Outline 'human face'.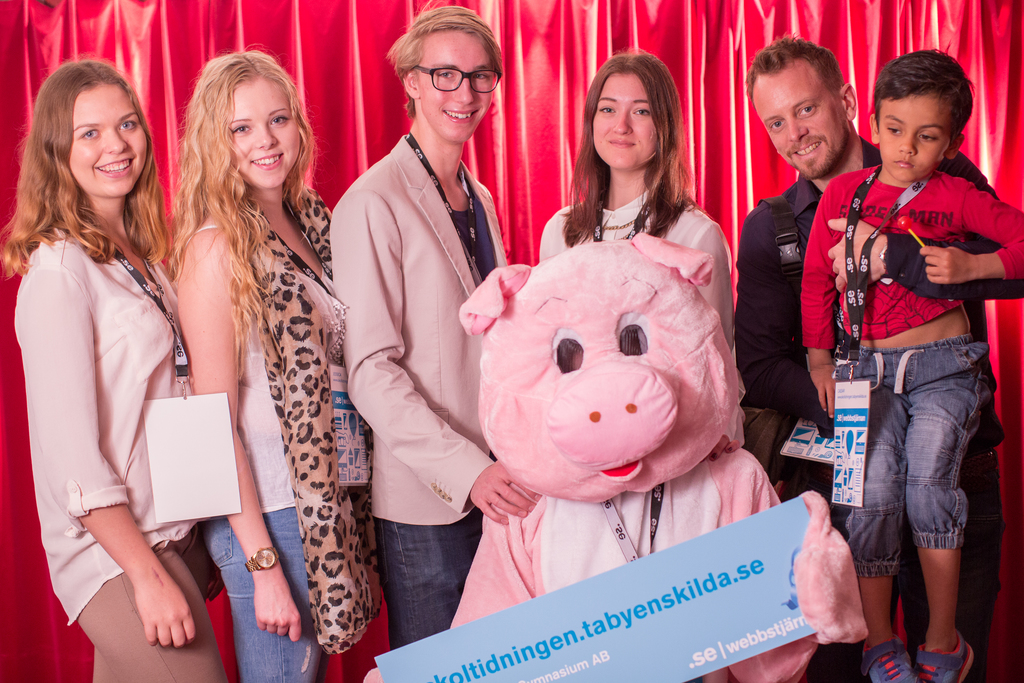
Outline: l=884, t=95, r=954, b=177.
